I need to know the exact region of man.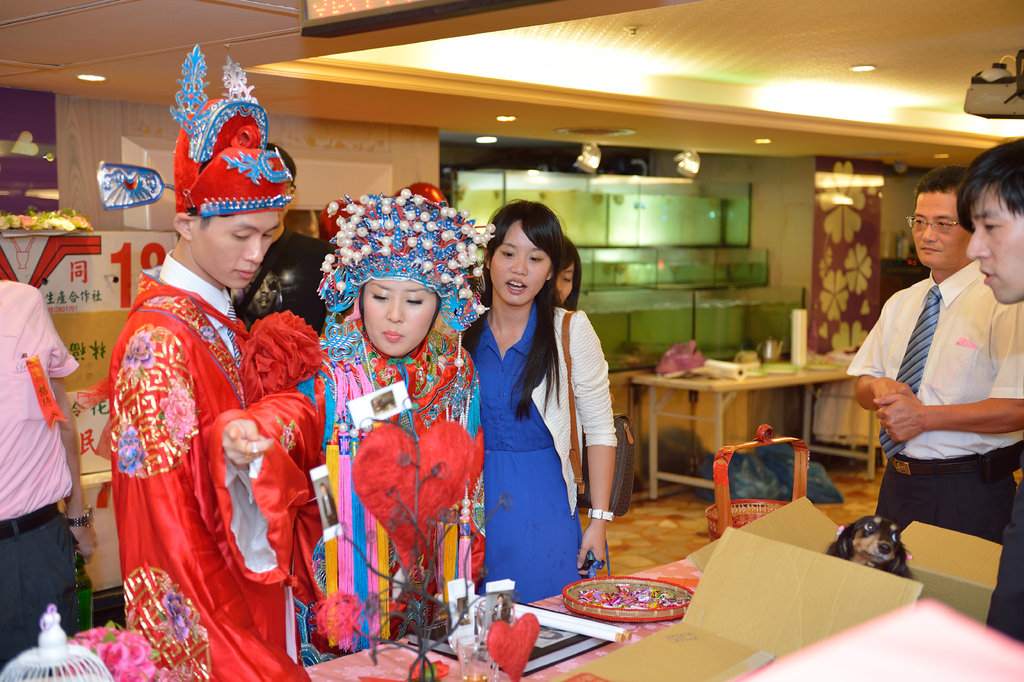
Region: bbox(108, 42, 326, 681).
